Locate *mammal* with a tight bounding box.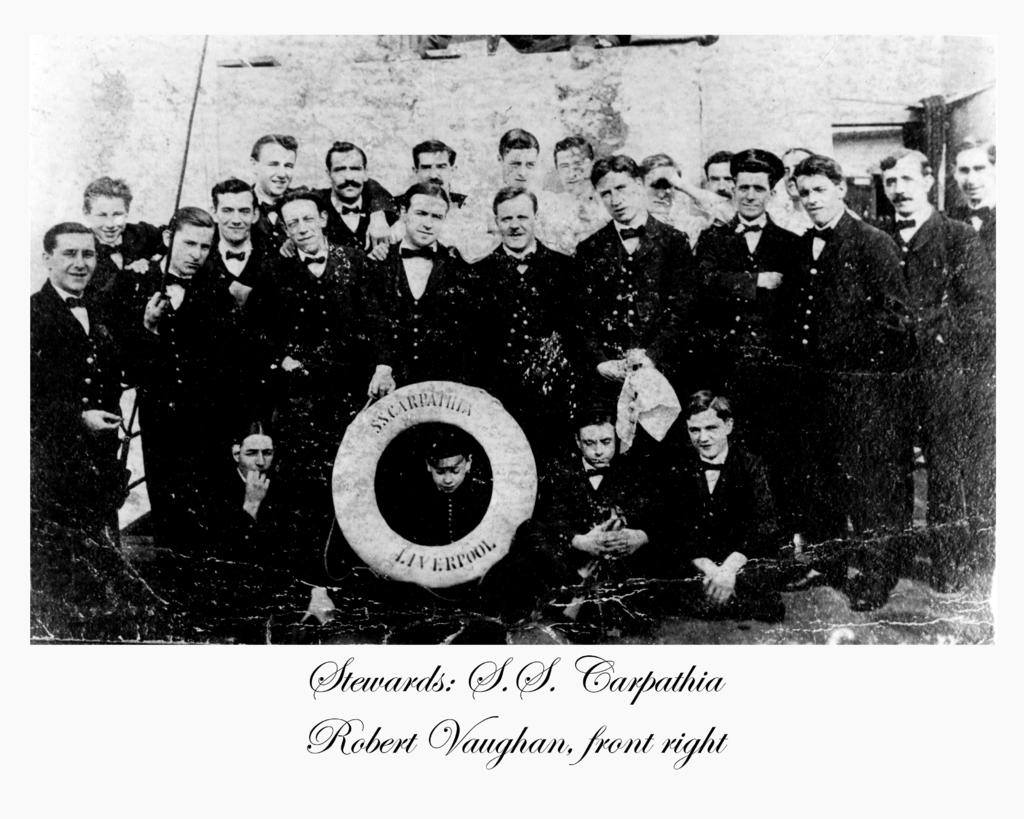
[275,139,402,270].
